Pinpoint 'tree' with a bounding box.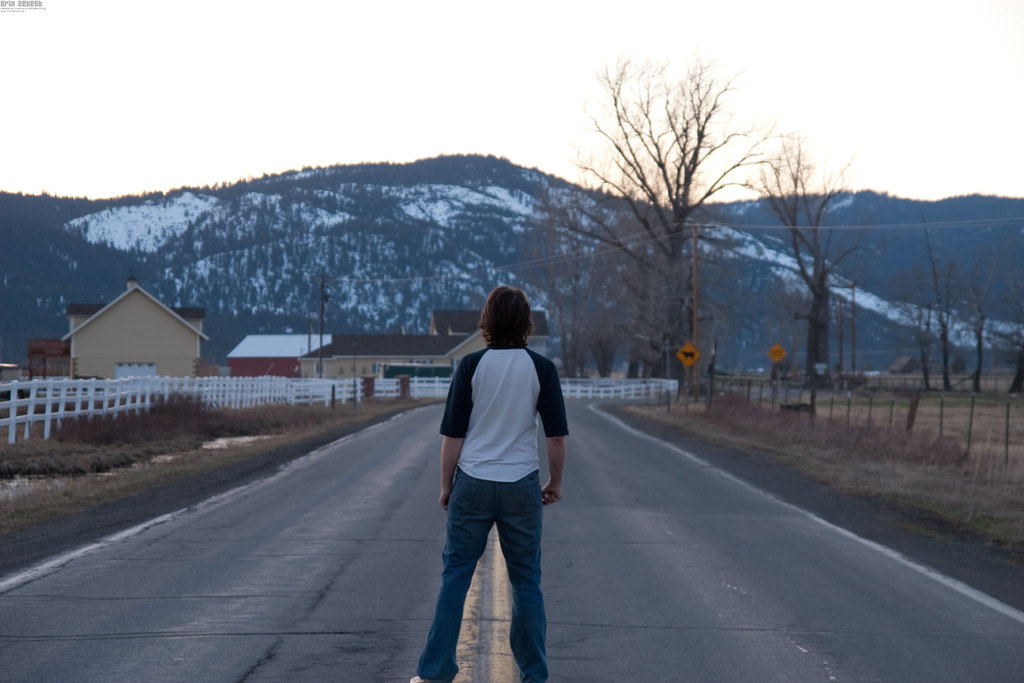
961/262/995/393.
